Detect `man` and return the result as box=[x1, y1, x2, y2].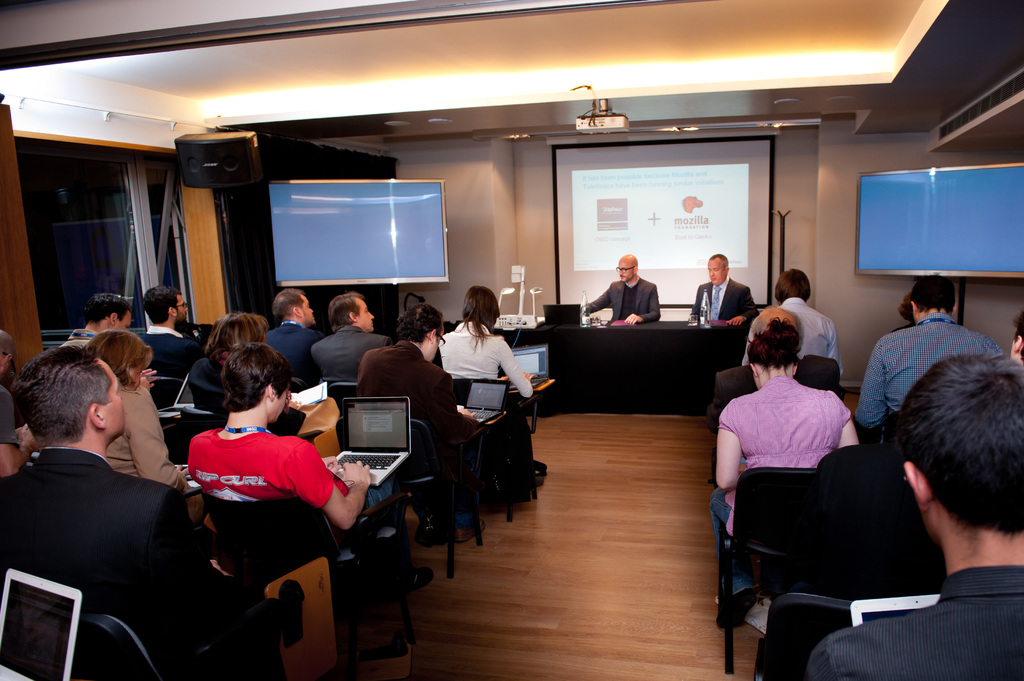
box=[687, 249, 760, 329].
